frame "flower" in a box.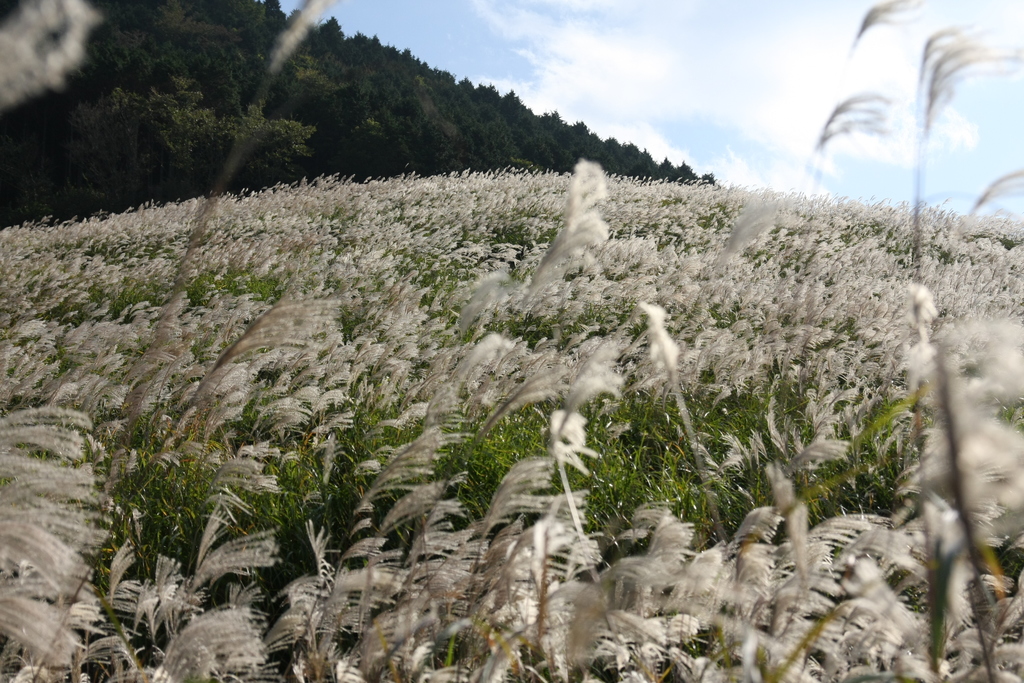
{"x1": 0, "y1": 0, "x2": 107, "y2": 108}.
